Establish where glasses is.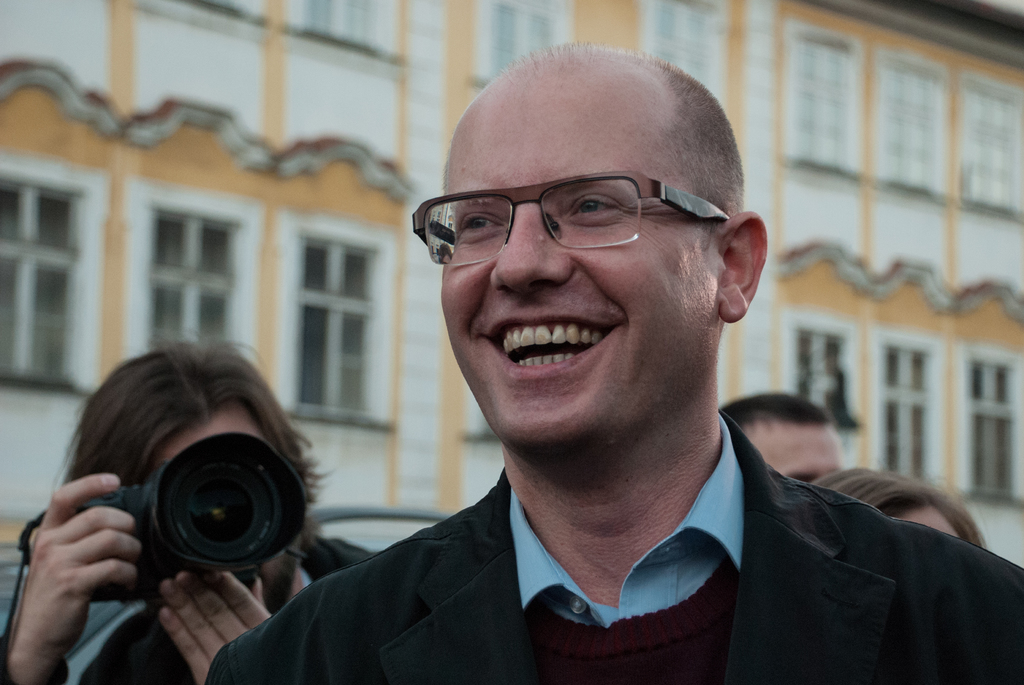
Established at box=[413, 169, 730, 268].
